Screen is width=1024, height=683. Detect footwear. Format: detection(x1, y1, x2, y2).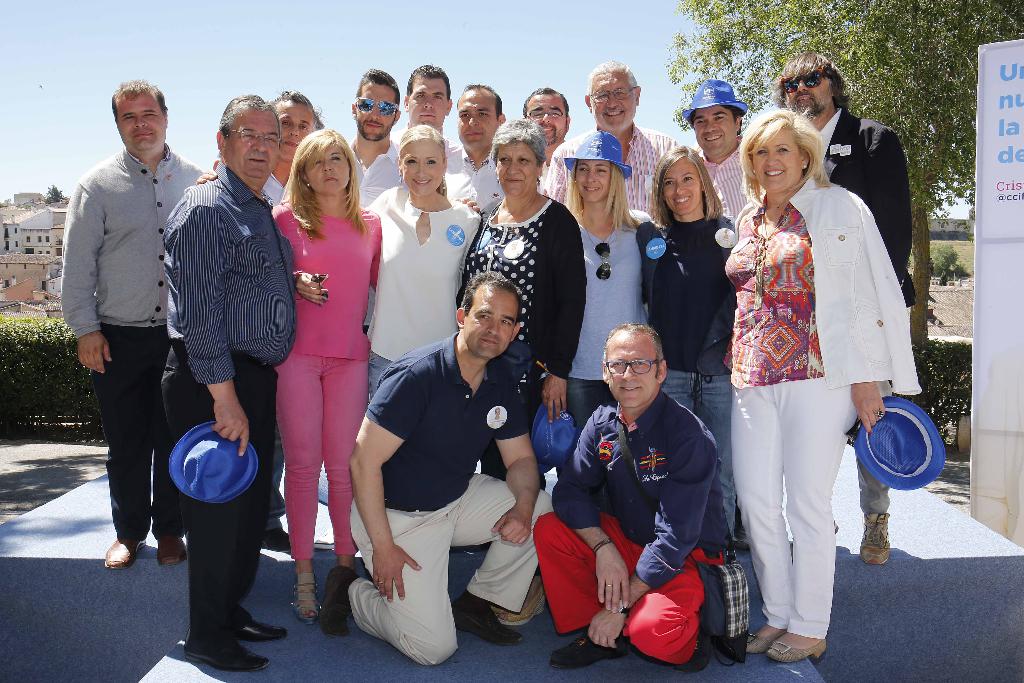
detection(448, 593, 520, 642).
